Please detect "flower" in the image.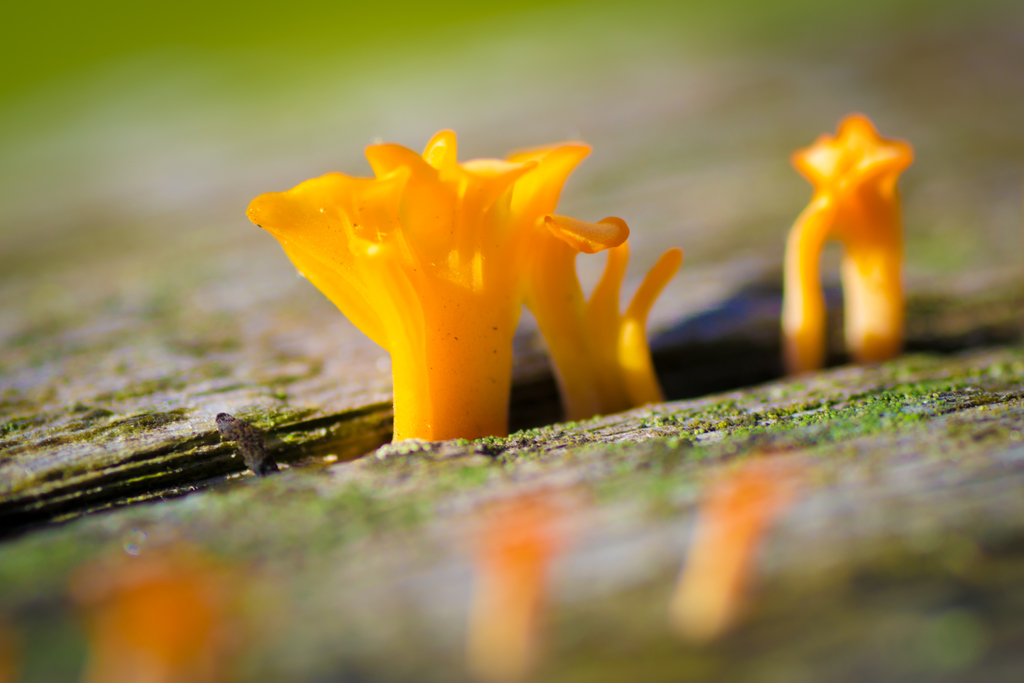
bbox(246, 127, 627, 449).
